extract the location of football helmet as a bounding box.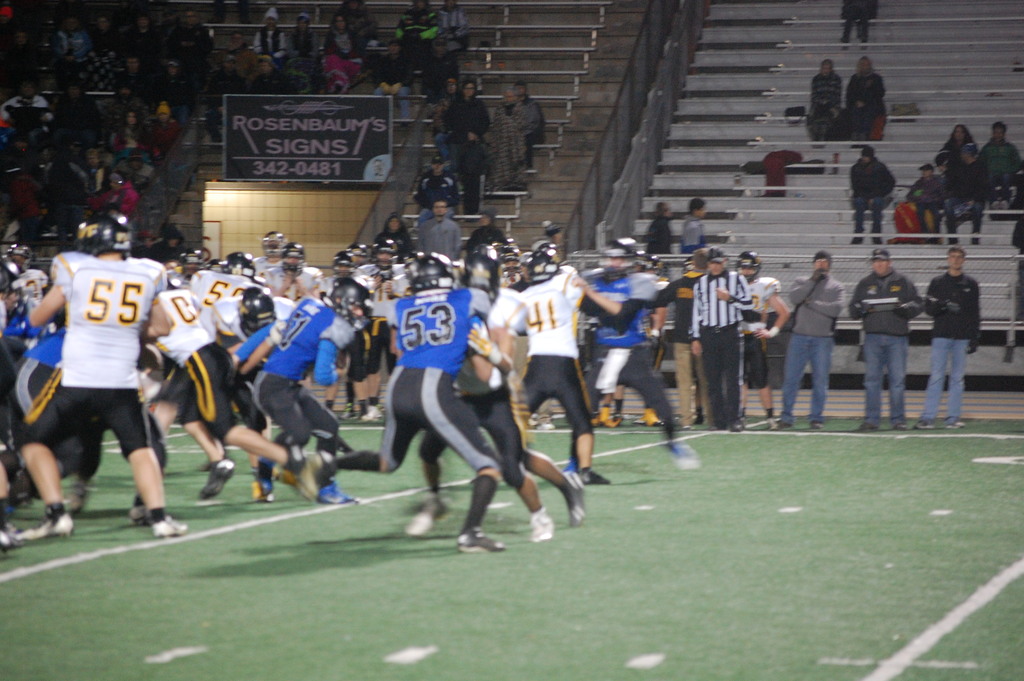
left=464, top=254, right=502, bottom=295.
